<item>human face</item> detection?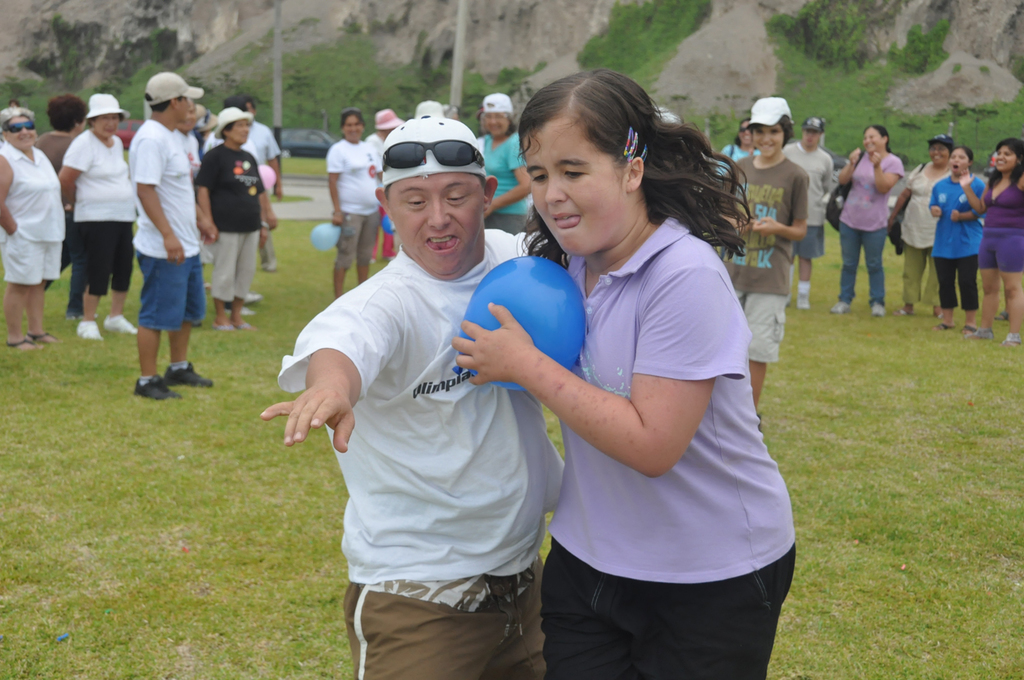
(left=485, top=110, right=509, bottom=137)
